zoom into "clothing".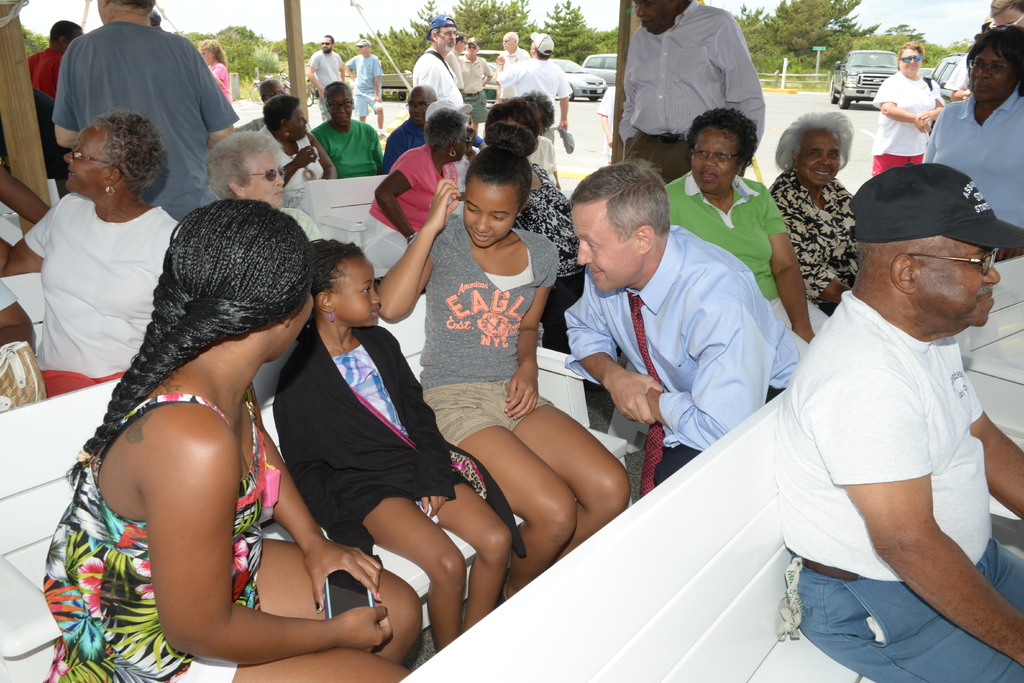
Zoom target: box=[28, 35, 63, 96].
